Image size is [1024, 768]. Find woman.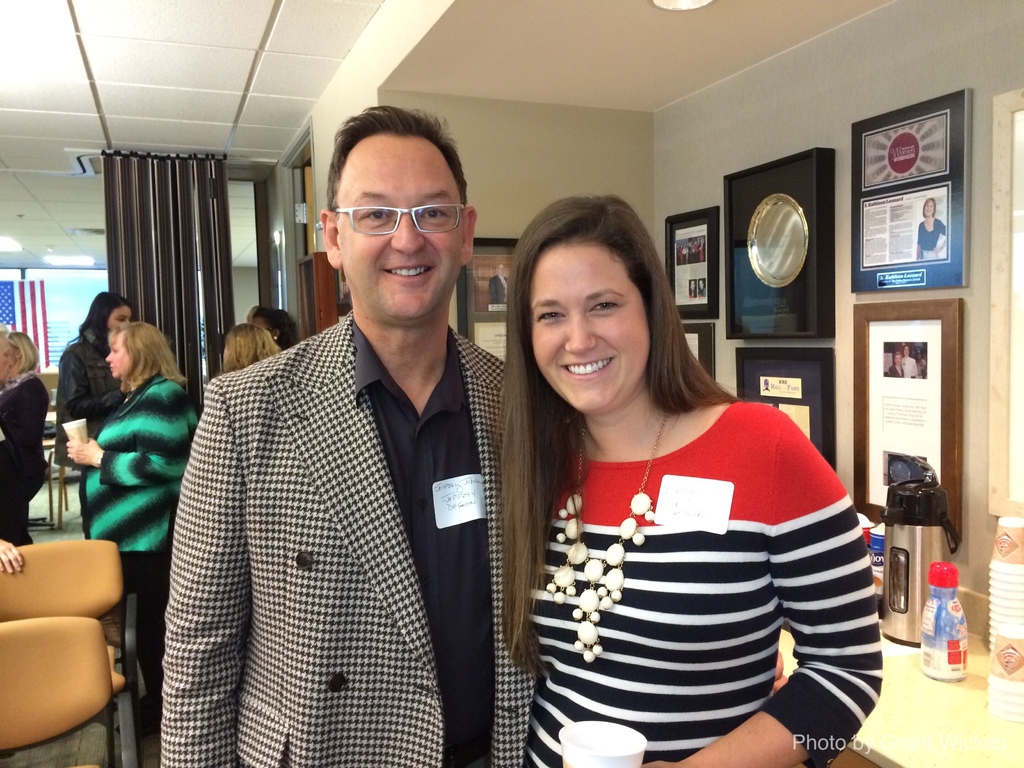
0 326 51 543.
